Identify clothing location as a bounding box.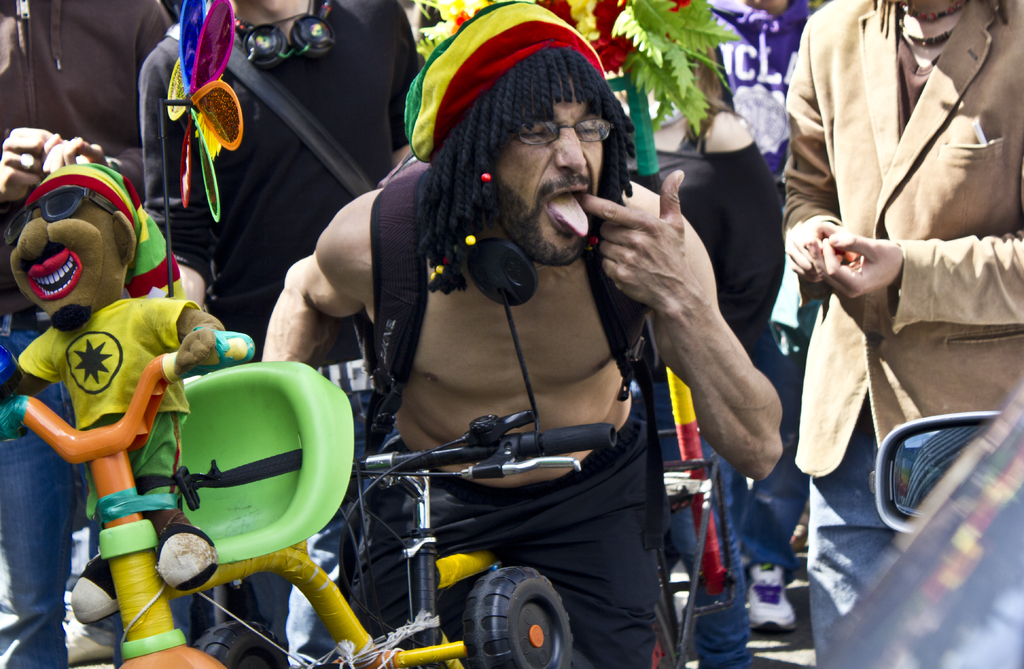
box=[134, 0, 431, 666].
